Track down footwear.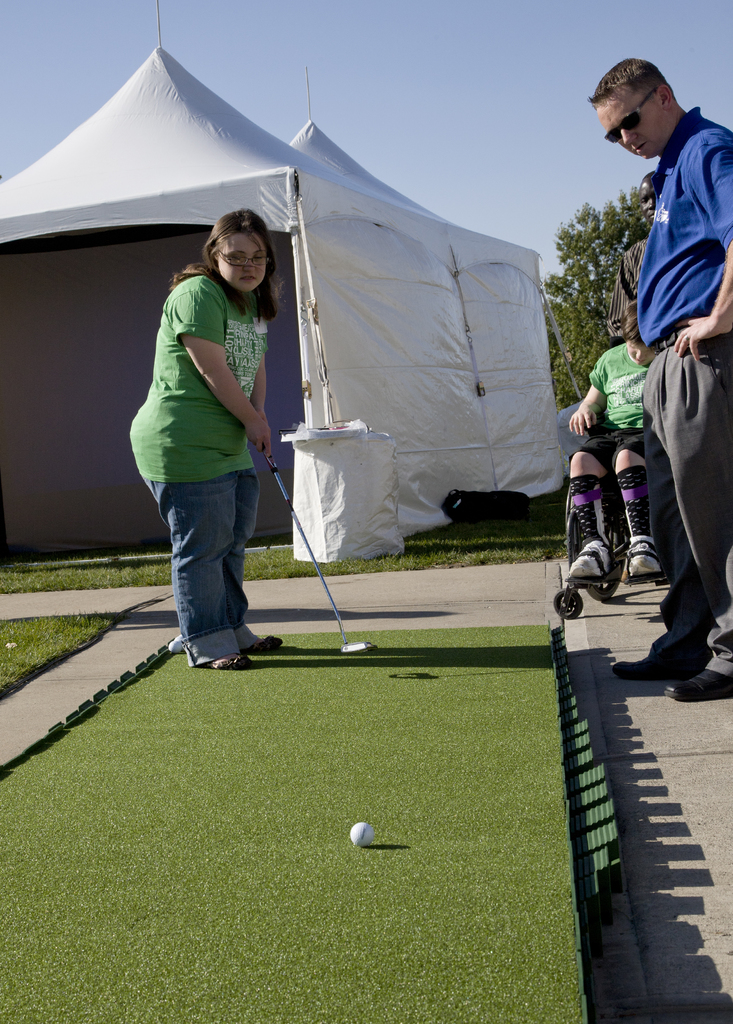
Tracked to (left=607, top=634, right=728, bottom=687).
